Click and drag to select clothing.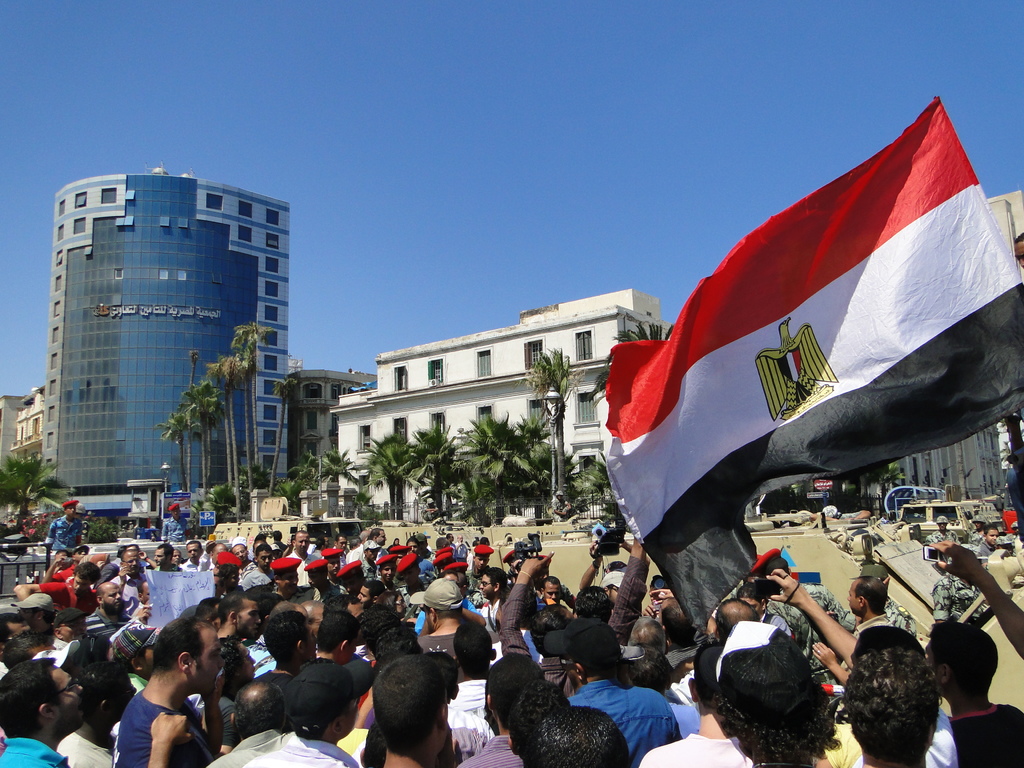
Selection: box(478, 596, 507, 642).
